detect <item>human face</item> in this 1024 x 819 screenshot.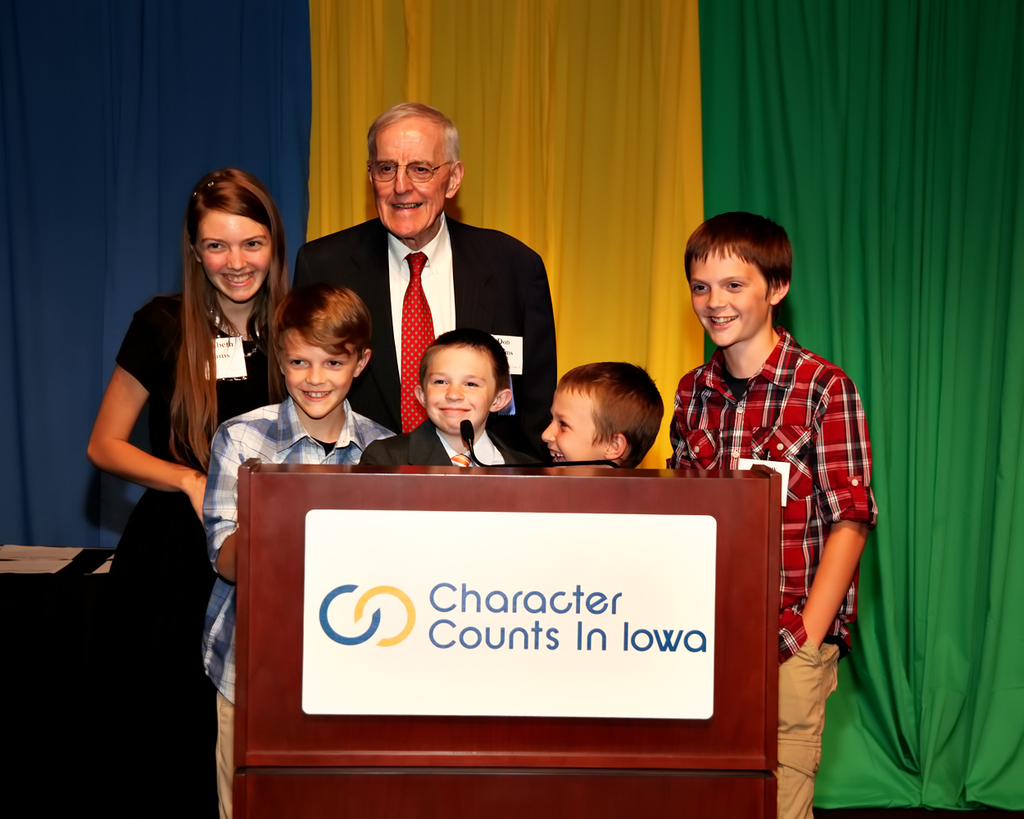
Detection: 687:251:771:345.
